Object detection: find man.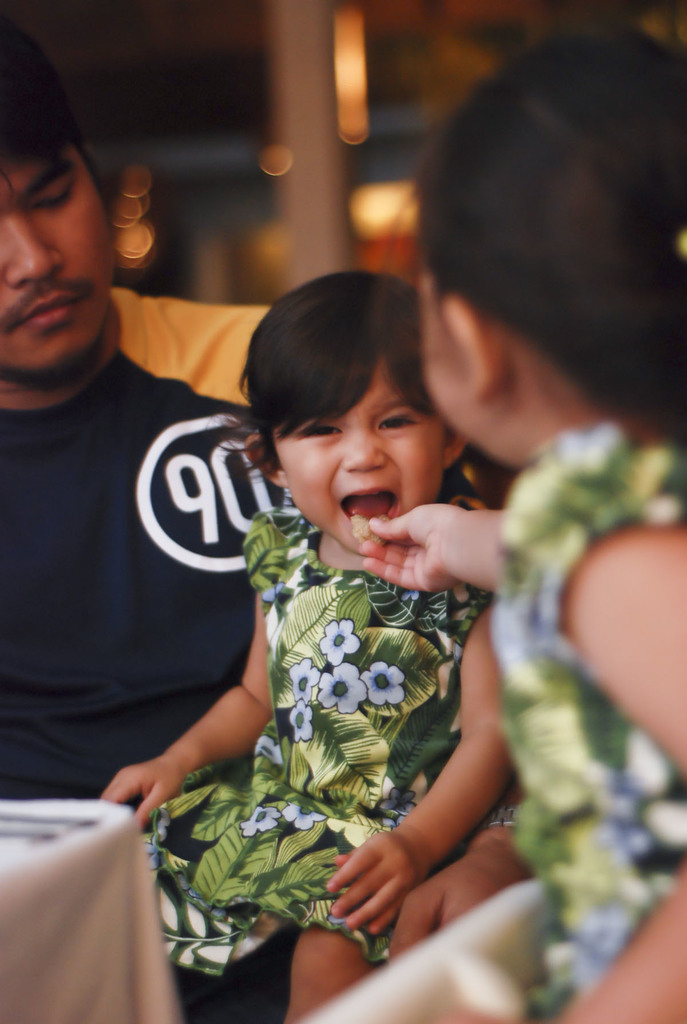
region(0, 89, 277, 751).
